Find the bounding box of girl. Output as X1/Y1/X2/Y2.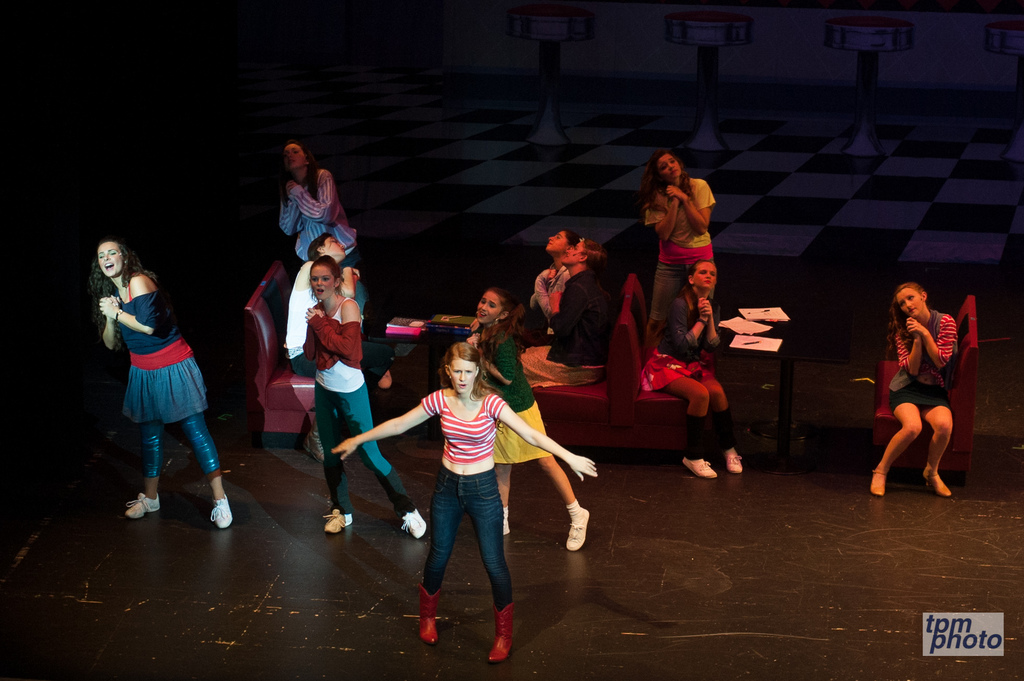
518/238/609/391.
